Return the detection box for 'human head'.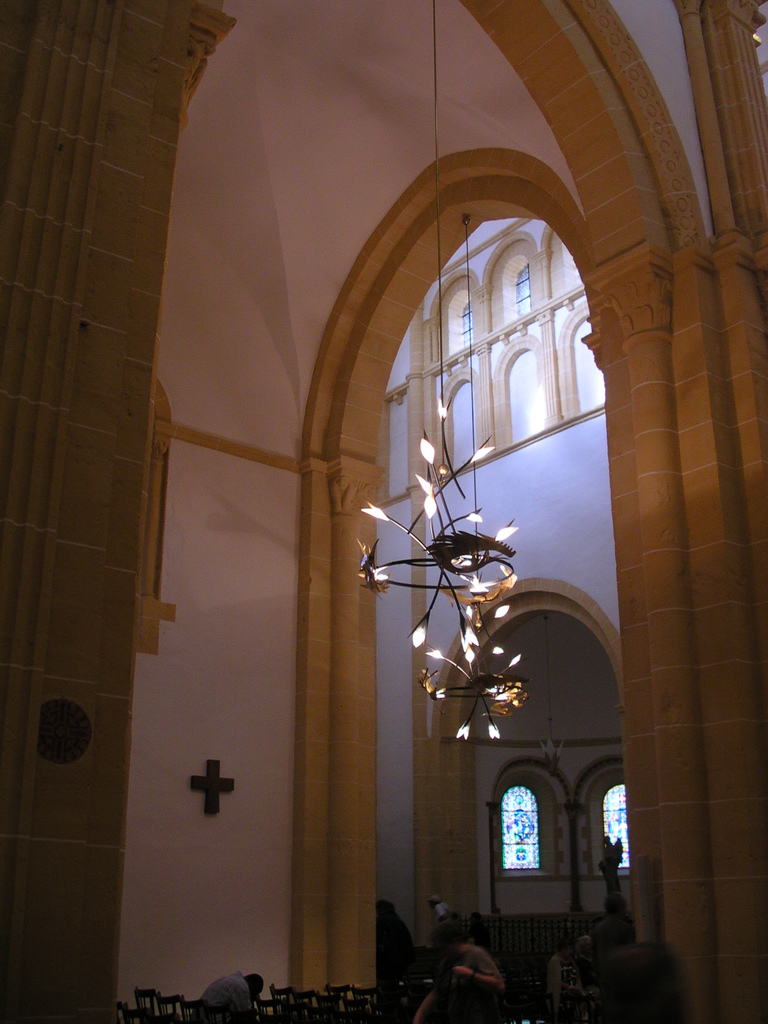
(x1=246, y1=972, x2=265, y2=997).
